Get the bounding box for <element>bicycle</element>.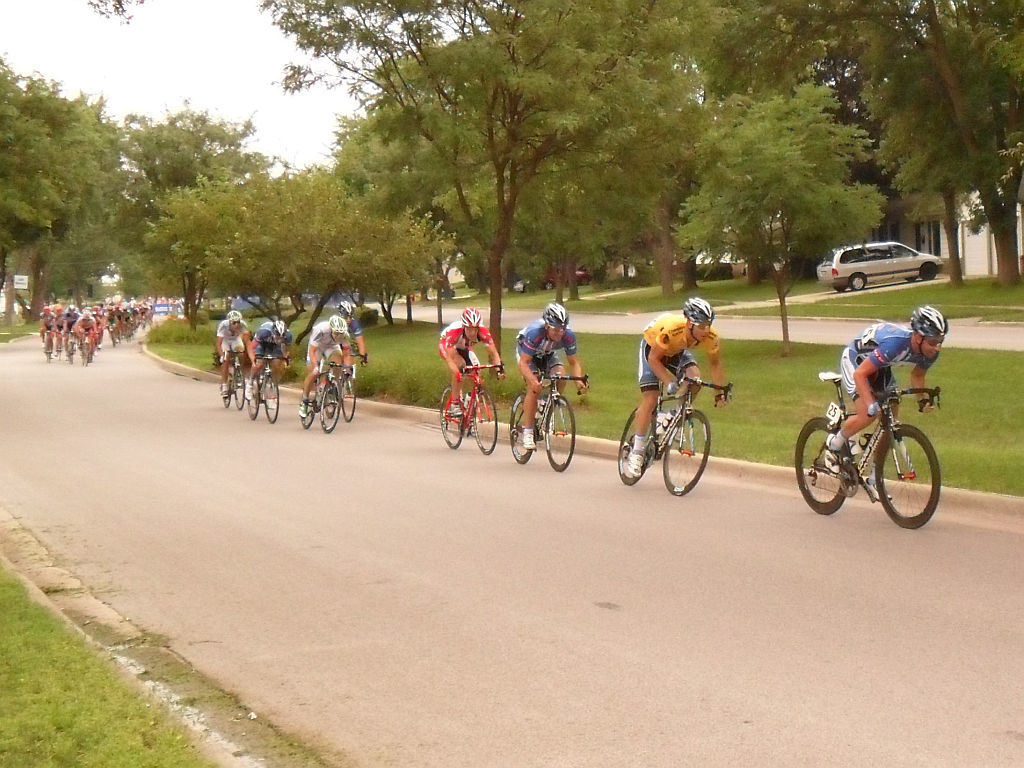
bbox=(53, 337, 71, 362).
